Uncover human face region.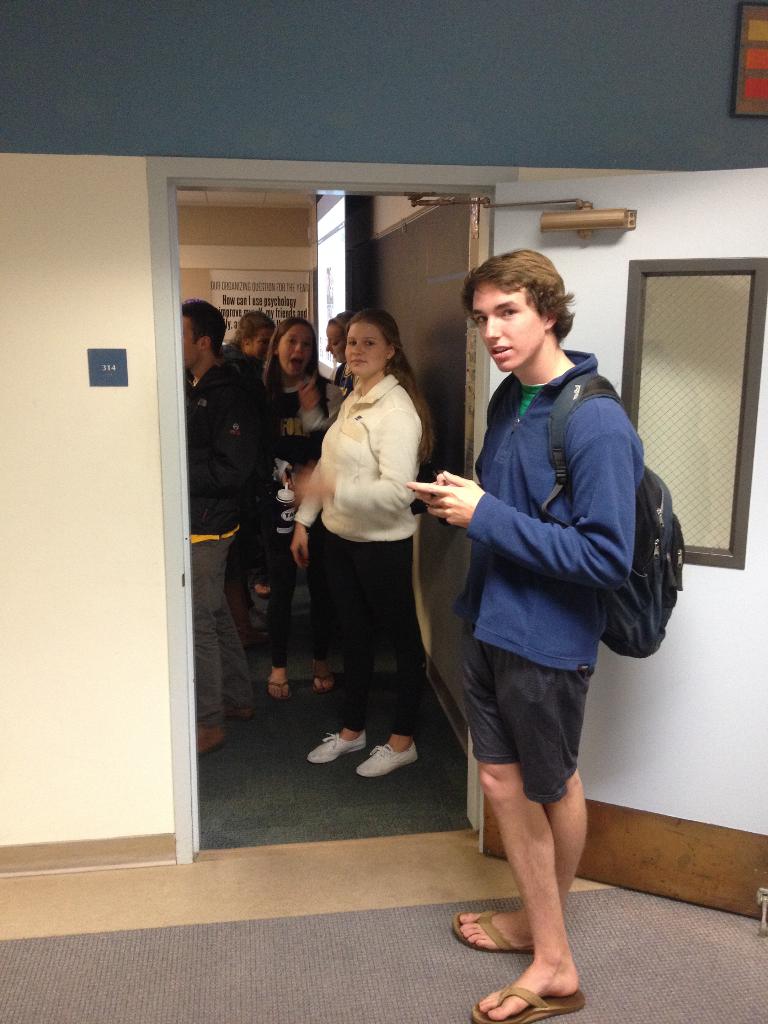
Uncovered: {"left": 279, "top": 325, "right": 308, "bottom": 376}.
